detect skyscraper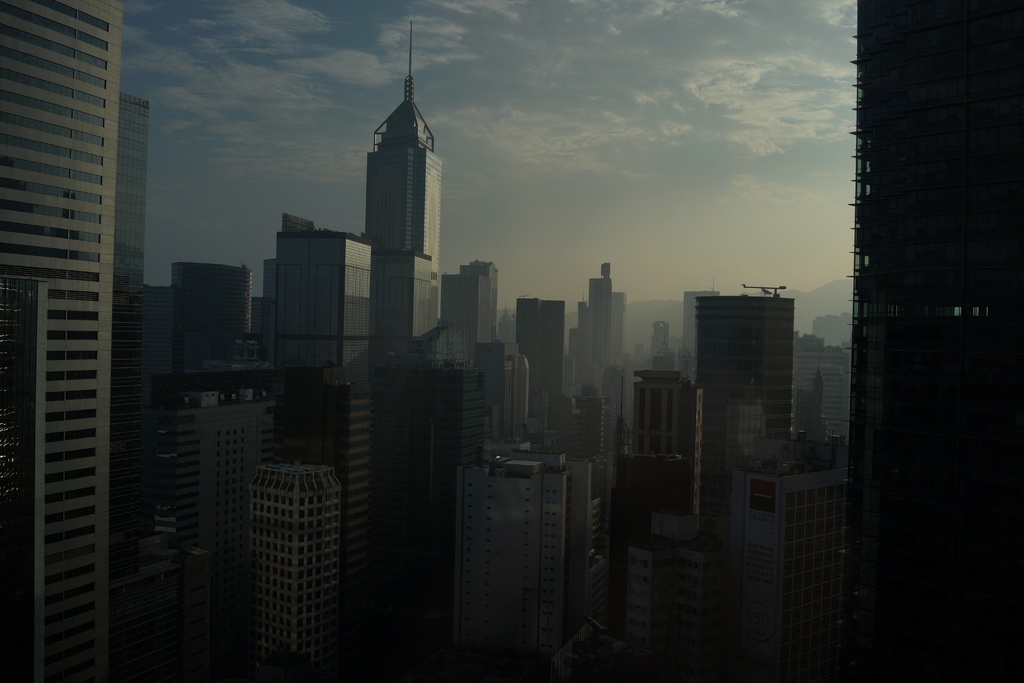
bbox=(364, 25, 440, 323)
